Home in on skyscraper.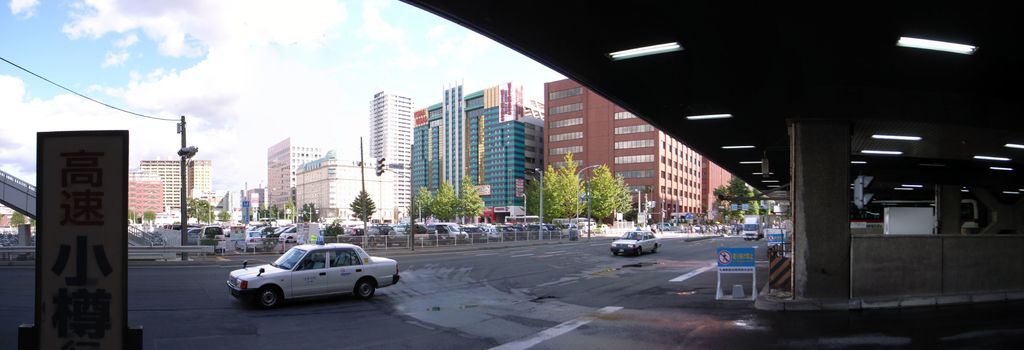
Homed in at x1=413 y1=67 x2=534 y2=229.
